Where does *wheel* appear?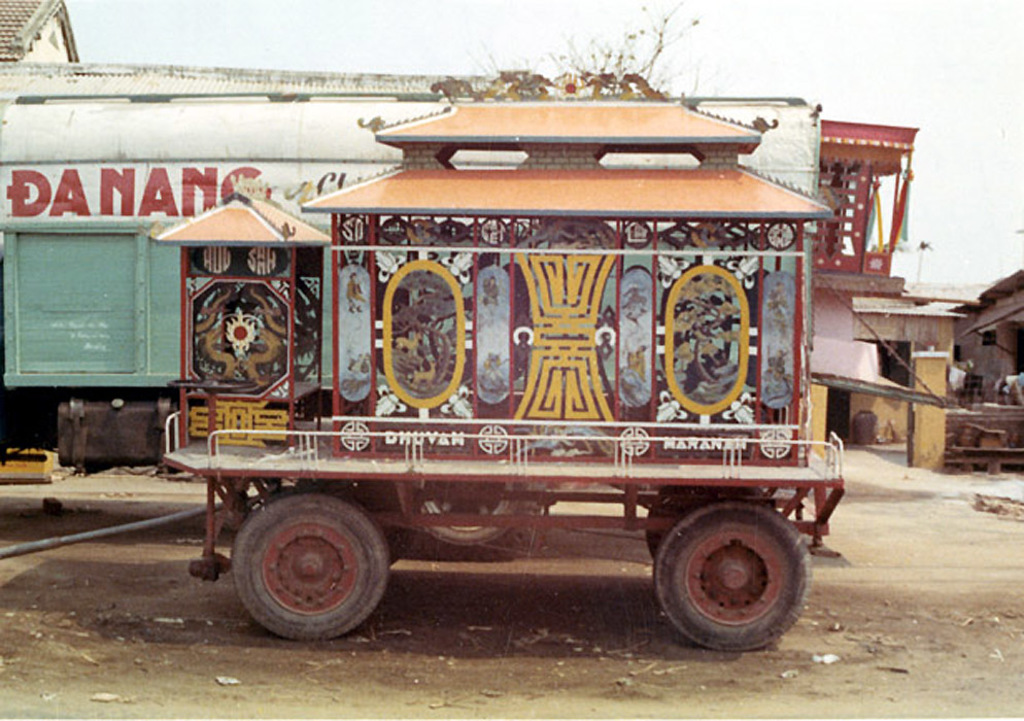
Appears at [369, 478, 547, 564].
